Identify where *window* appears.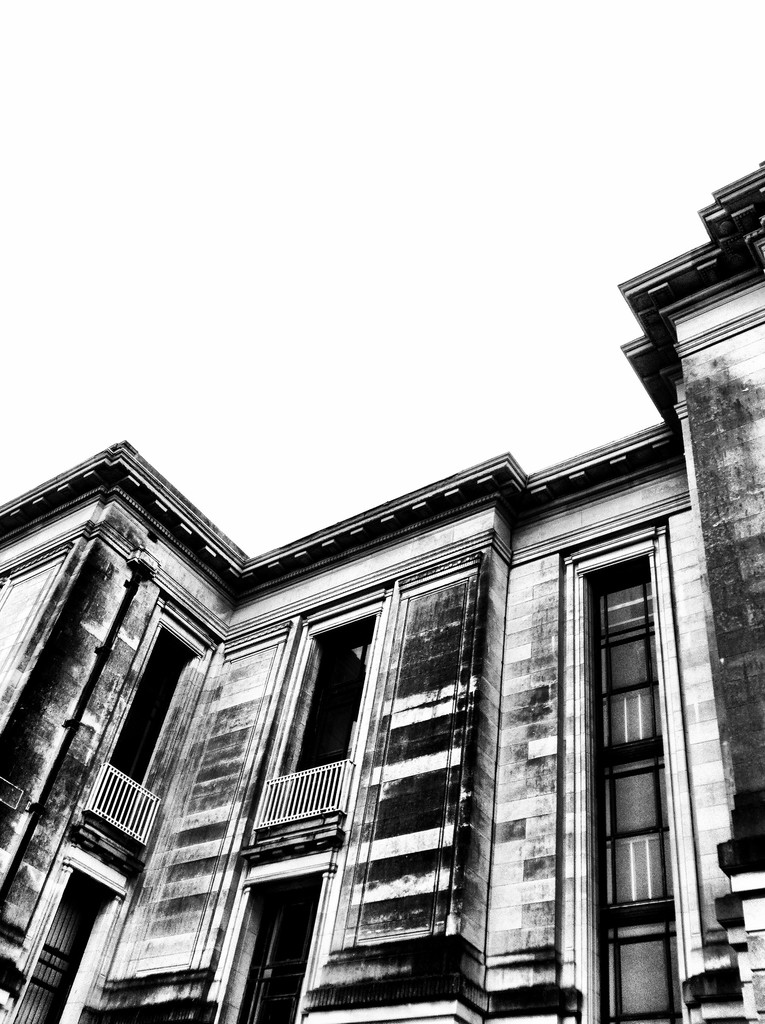
Appears at [x1=4, y1=853, x2=124, y2=1023].
